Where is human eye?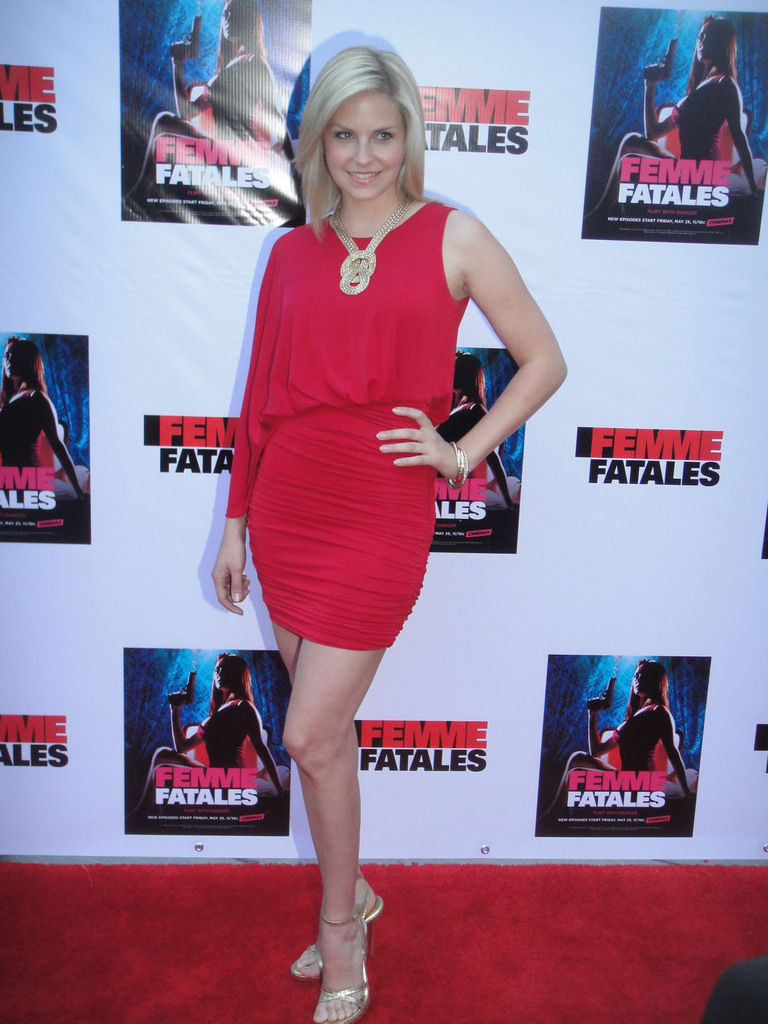
(375, 126, 394, 145).
